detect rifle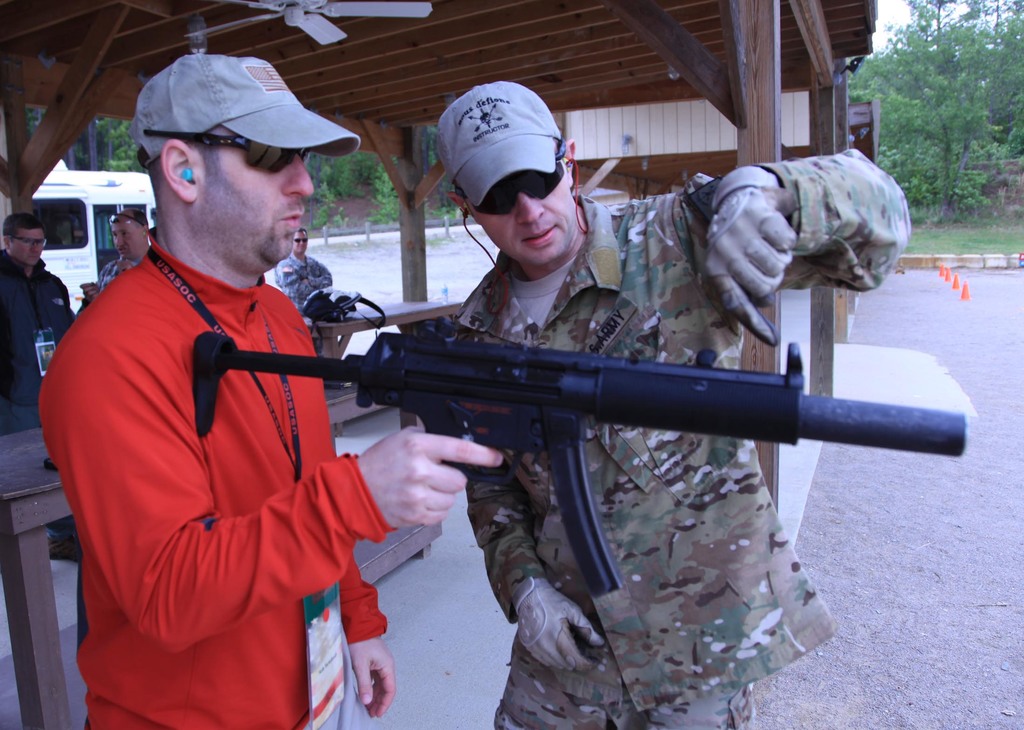
<region>173, 247, 925, 637</region>
